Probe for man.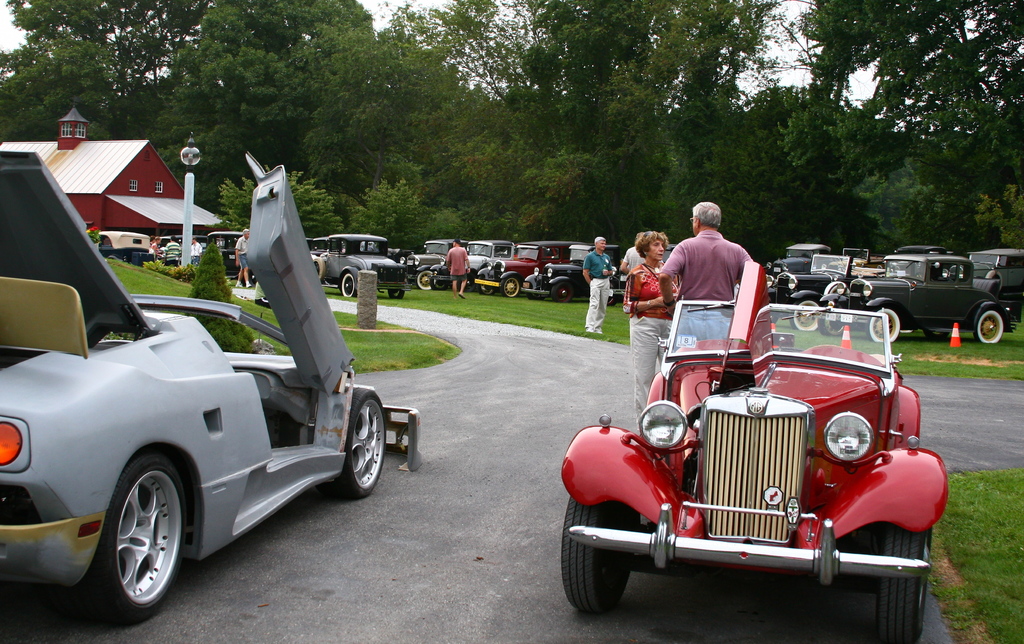
Probe result: 435 237 468 295.
